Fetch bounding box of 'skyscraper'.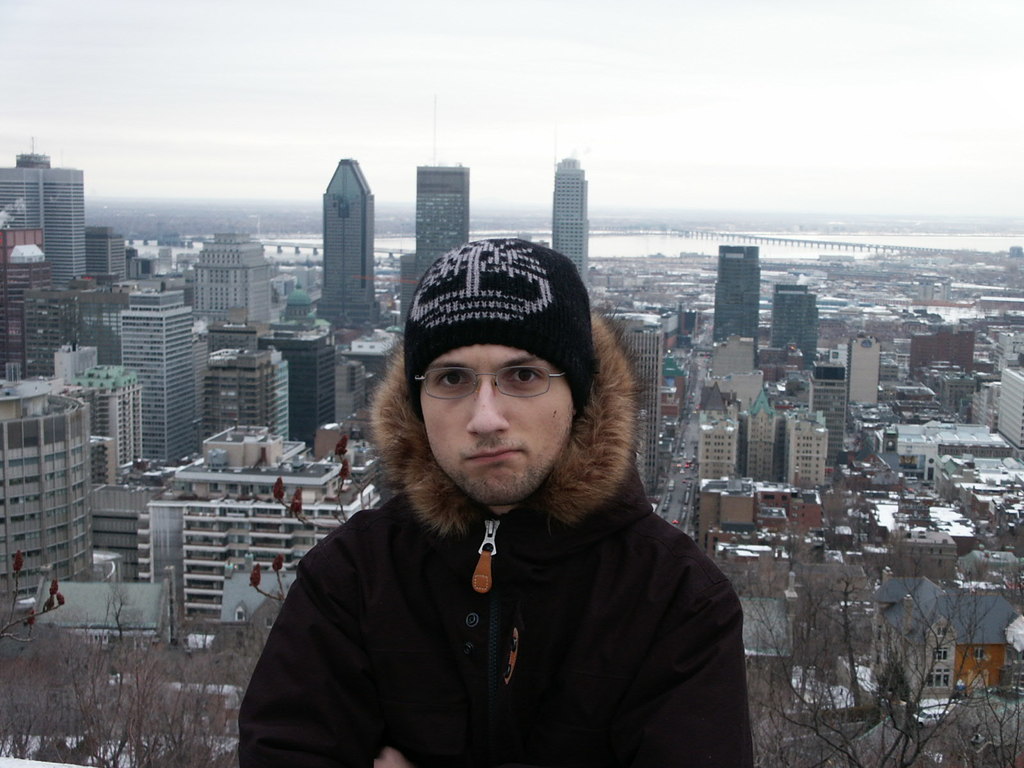
Bbox: box=[848, 335, 880, 406].
